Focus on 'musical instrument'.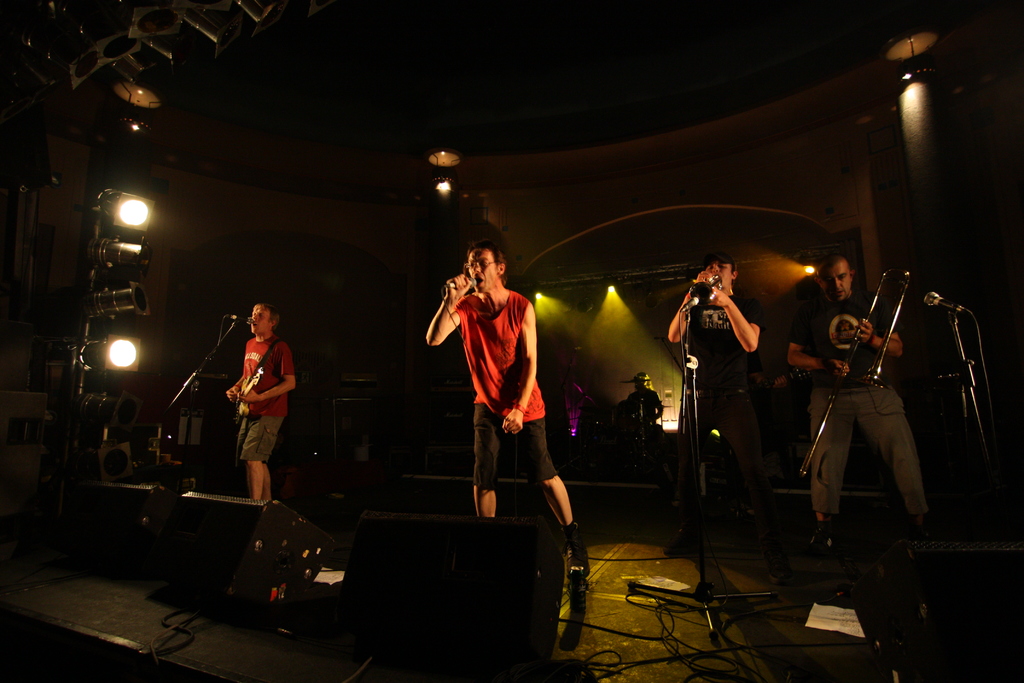
Focused at bbox(798, 263, 897, 481).
